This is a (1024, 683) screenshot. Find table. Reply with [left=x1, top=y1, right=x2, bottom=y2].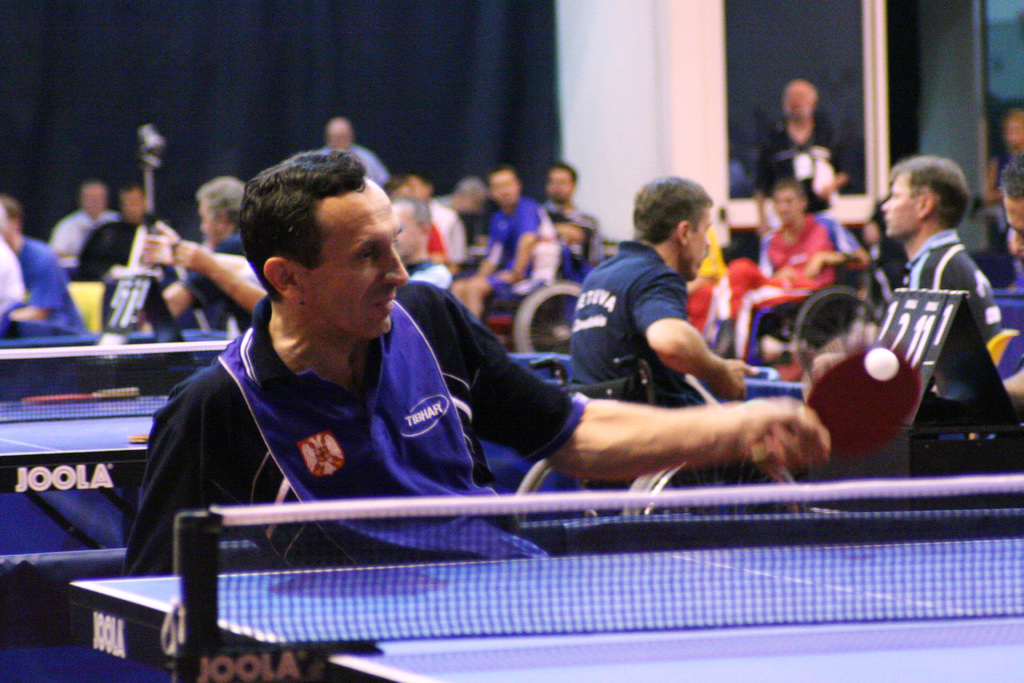
[left=0, top=331, right=577, bottom=645].
